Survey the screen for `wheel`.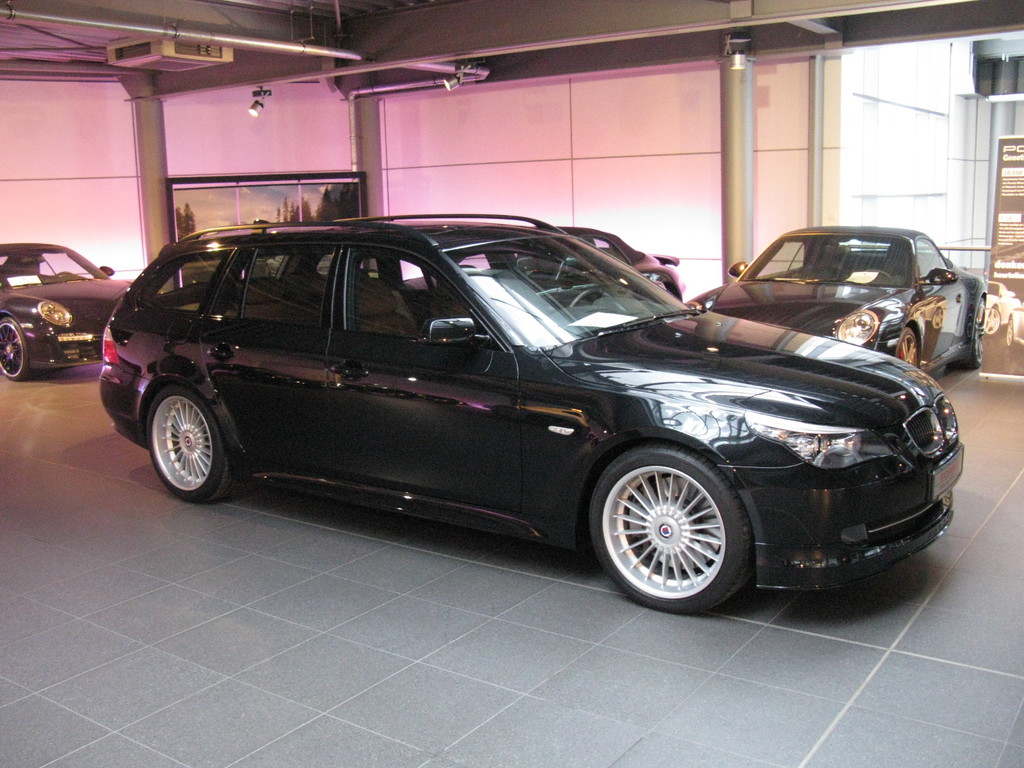
Survey found: box=[147, 390, 241, 509].
